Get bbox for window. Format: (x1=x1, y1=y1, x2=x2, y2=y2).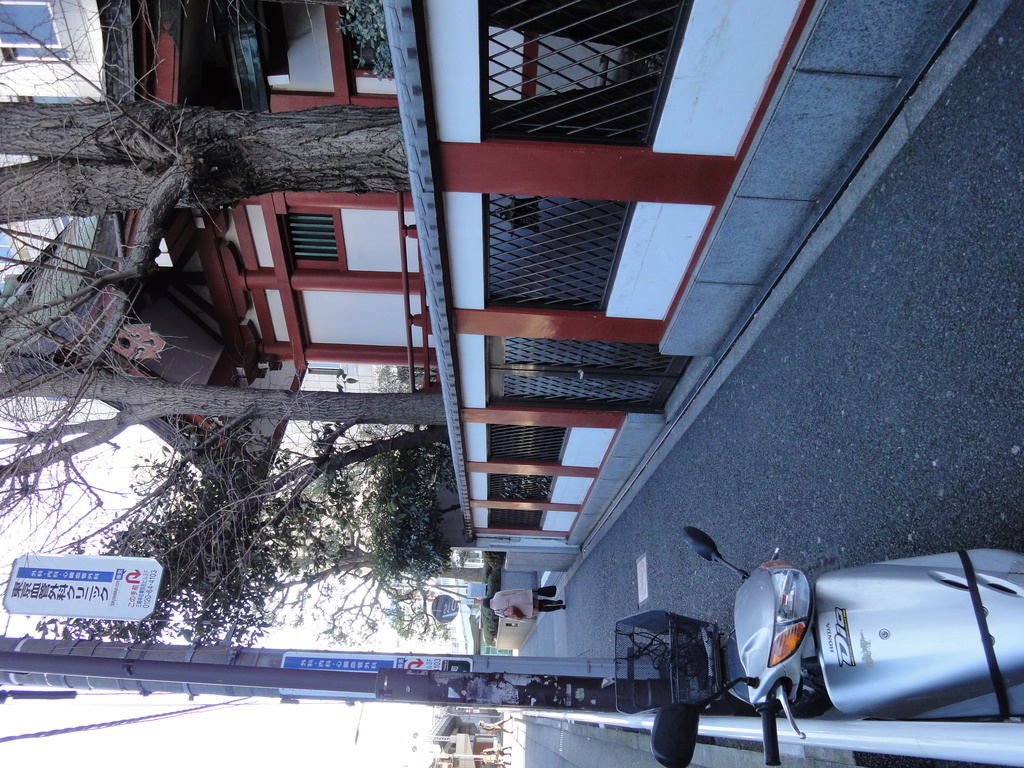
(x1=280, y1=214, x2=336, y2=262).
